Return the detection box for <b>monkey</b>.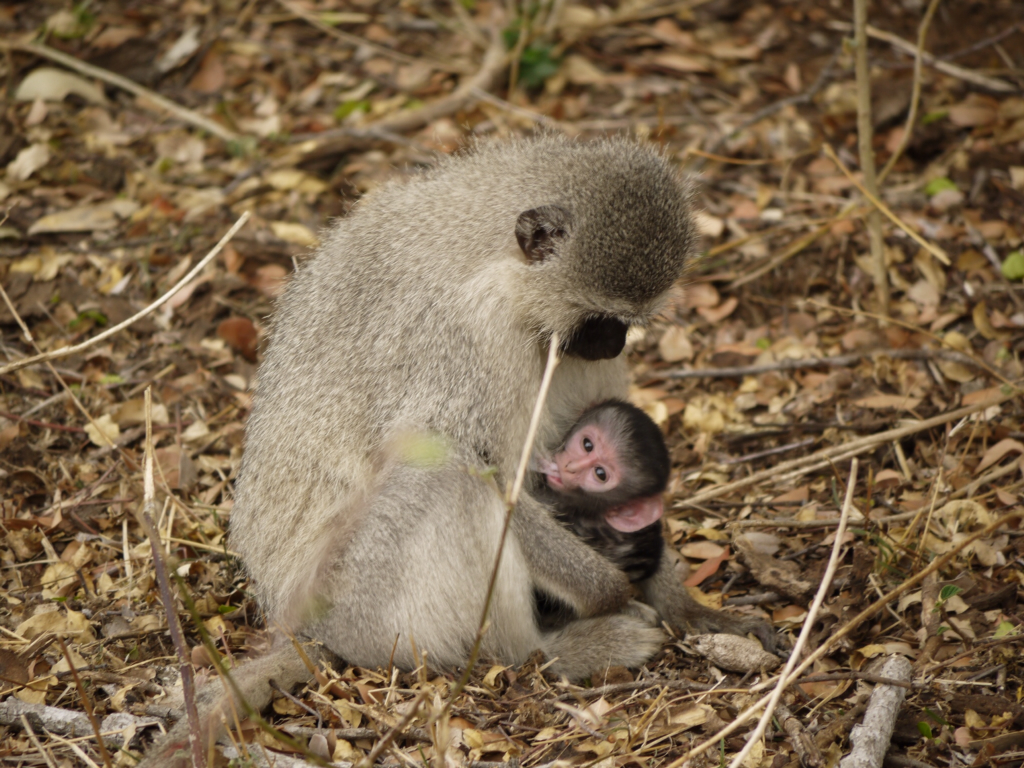
<bbox>516, 394, 676, 626</bbox>.
